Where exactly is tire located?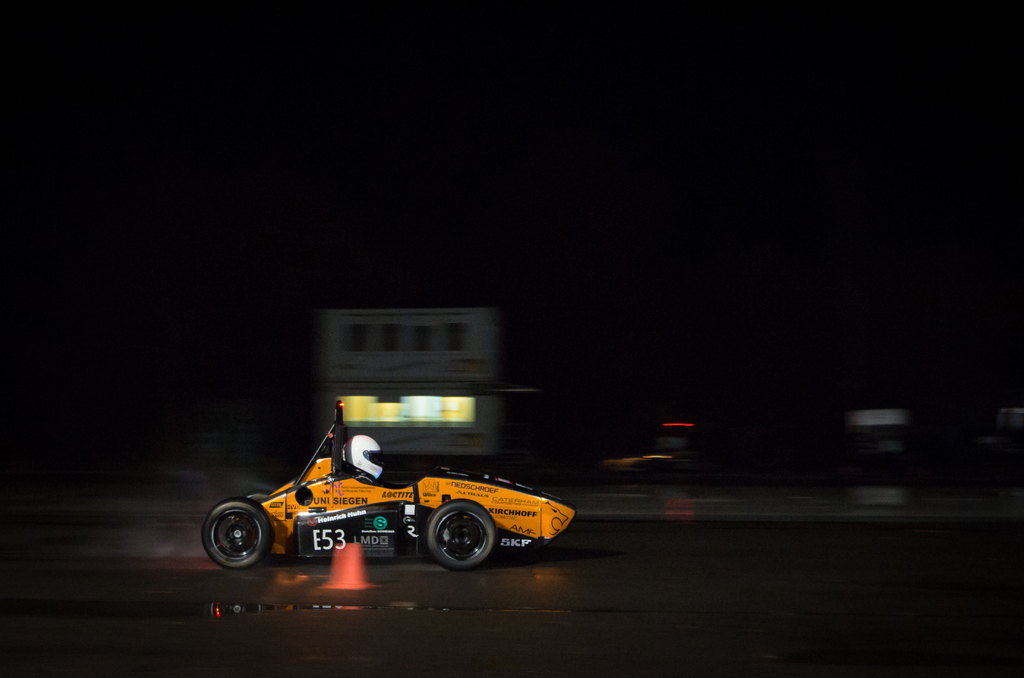
Its bounding box is detection(200, 500, 268, 572).
